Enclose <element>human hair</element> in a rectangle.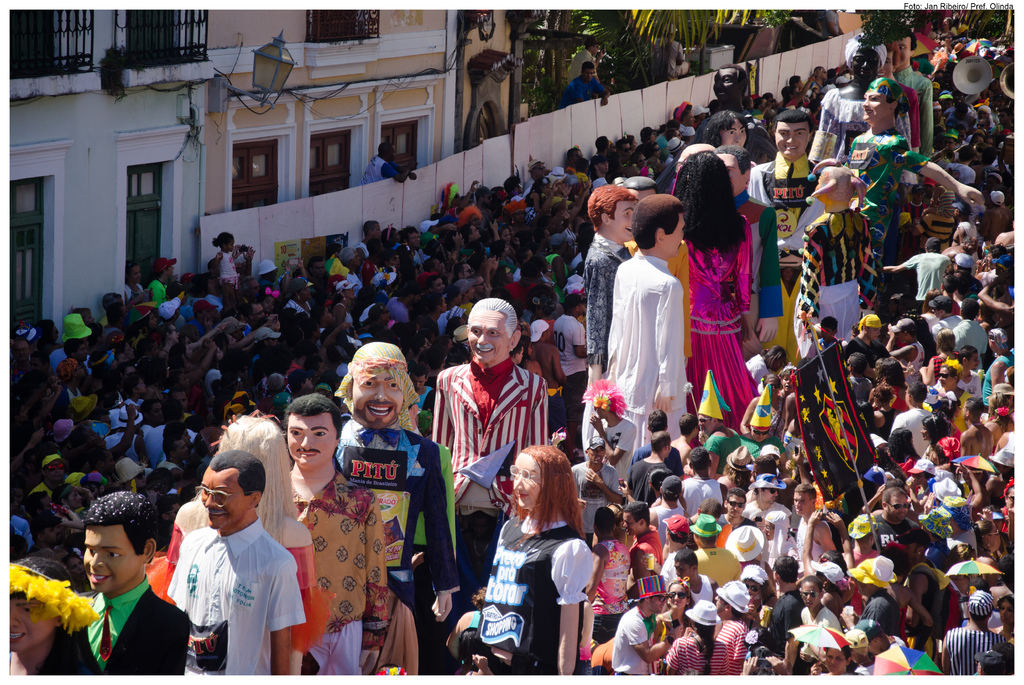
x1=957, y1=149, x2=975, y2=162.
